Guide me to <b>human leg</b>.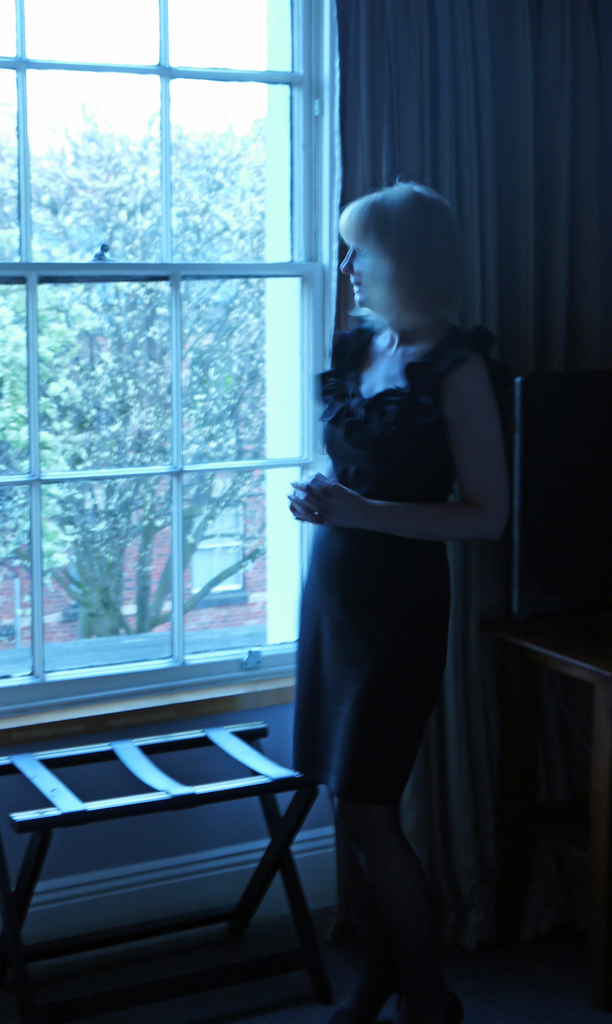
Guidance: pyautogui.locateOnScreen(305, 562, 458, 1009).
